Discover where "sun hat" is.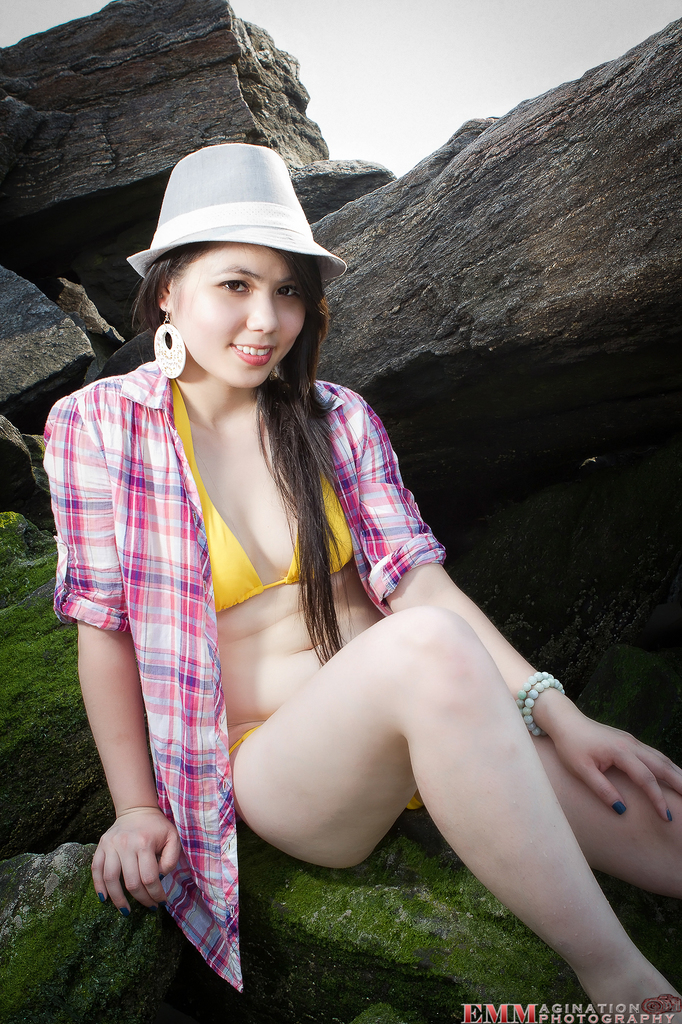
Discovered at (x1=121, y1=141, x2=346, y2=276).
